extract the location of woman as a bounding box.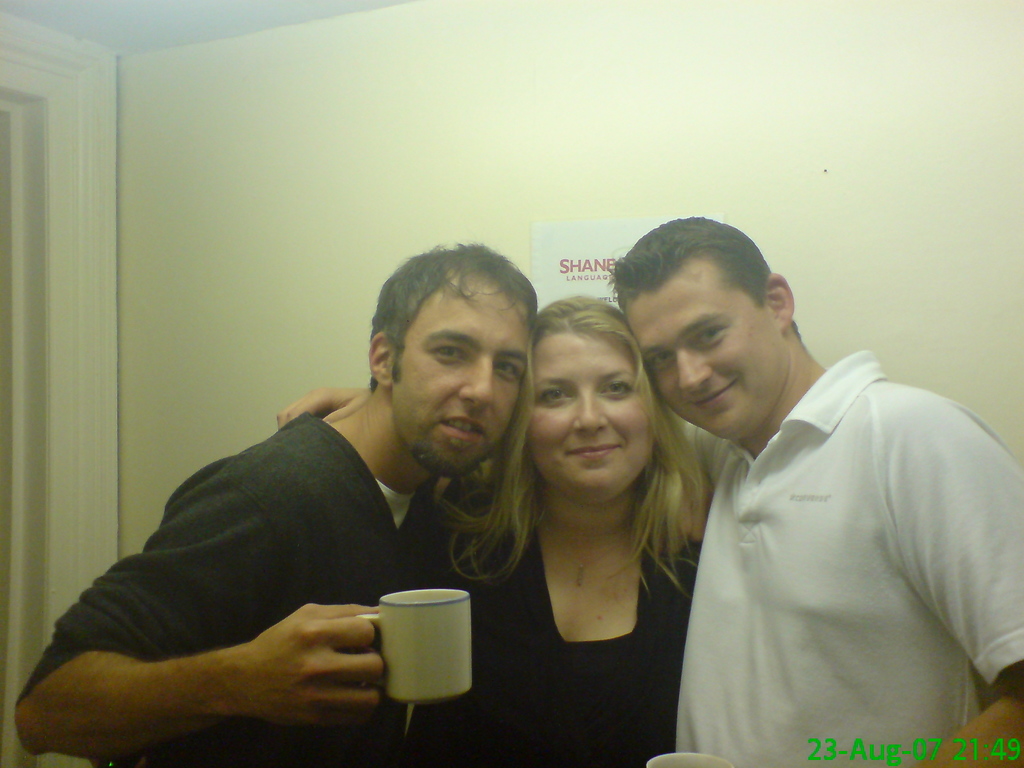
bbox(414, 291, 708, 767).
